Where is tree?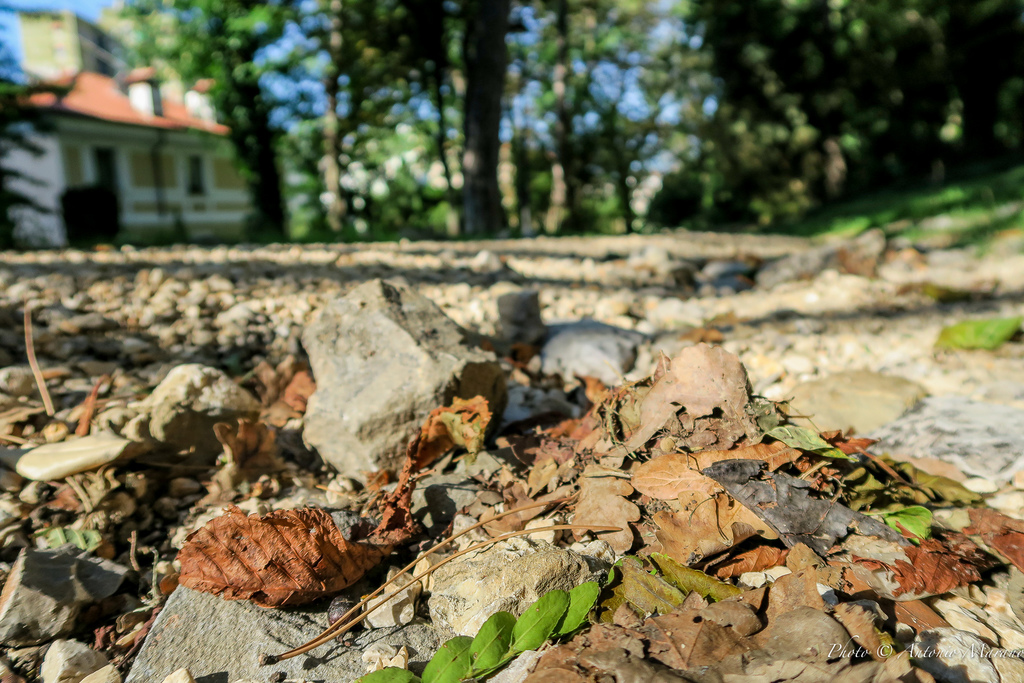
x1=446, y1=0, x2=514, y2=243.
